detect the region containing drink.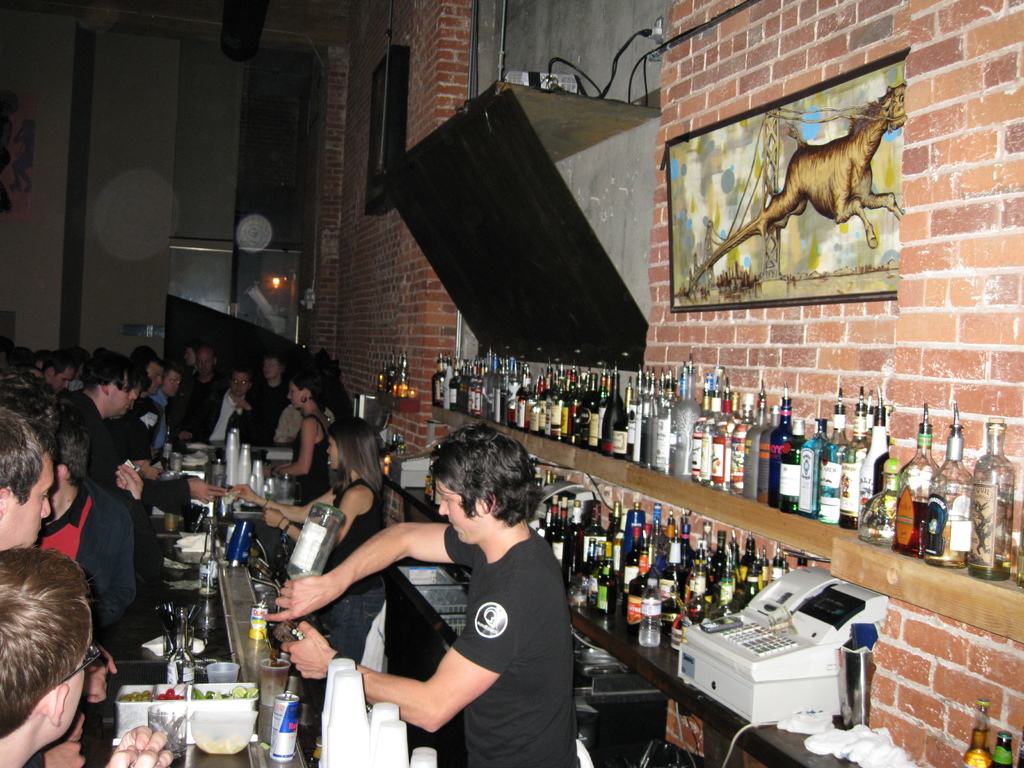
{"left": 972, "top": 415, "right": 1015, "bottom": 580}.
